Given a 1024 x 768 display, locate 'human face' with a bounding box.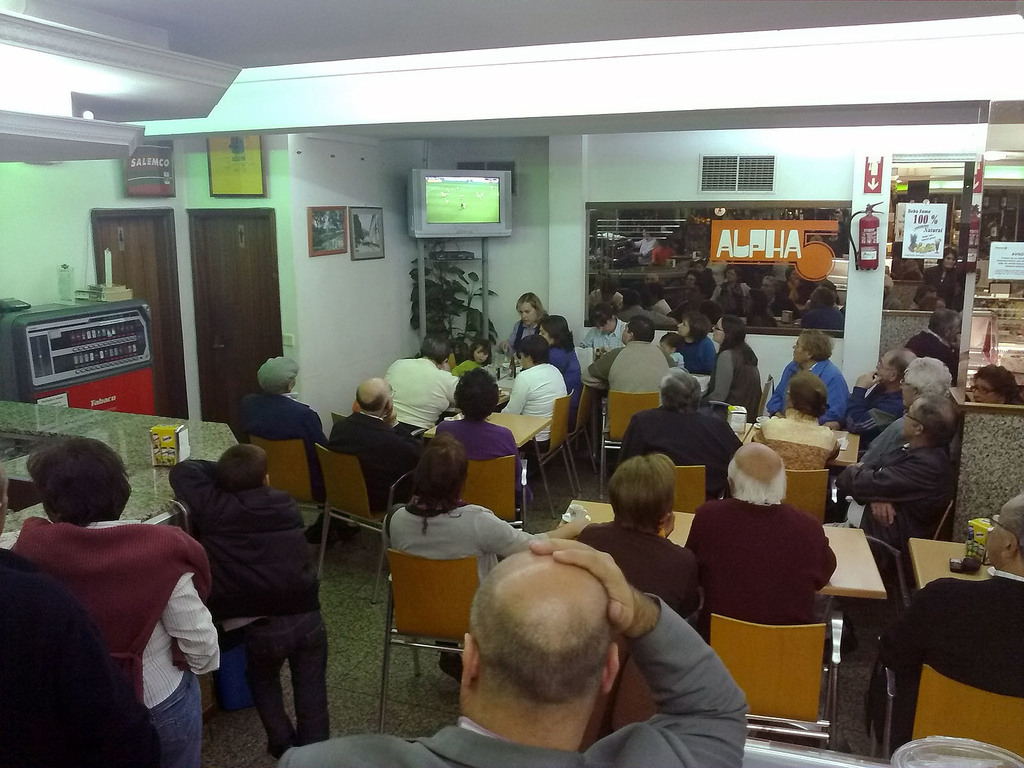
Located: <region>985, 513, 1009, 563</region>.
